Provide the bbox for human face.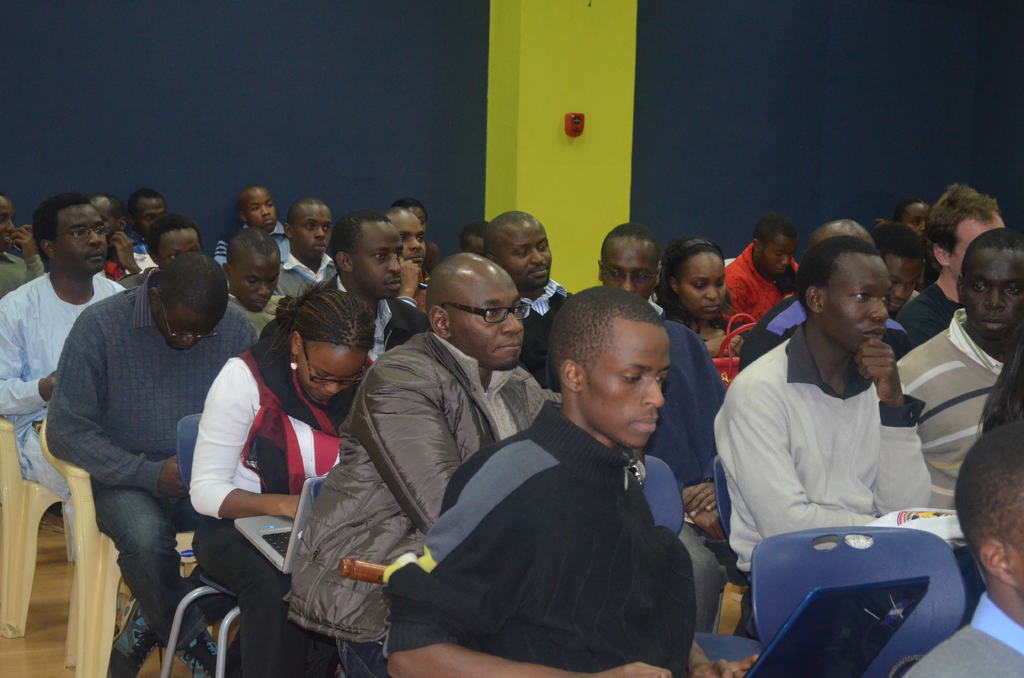
<region>684, 255, 726, 315</region>.
